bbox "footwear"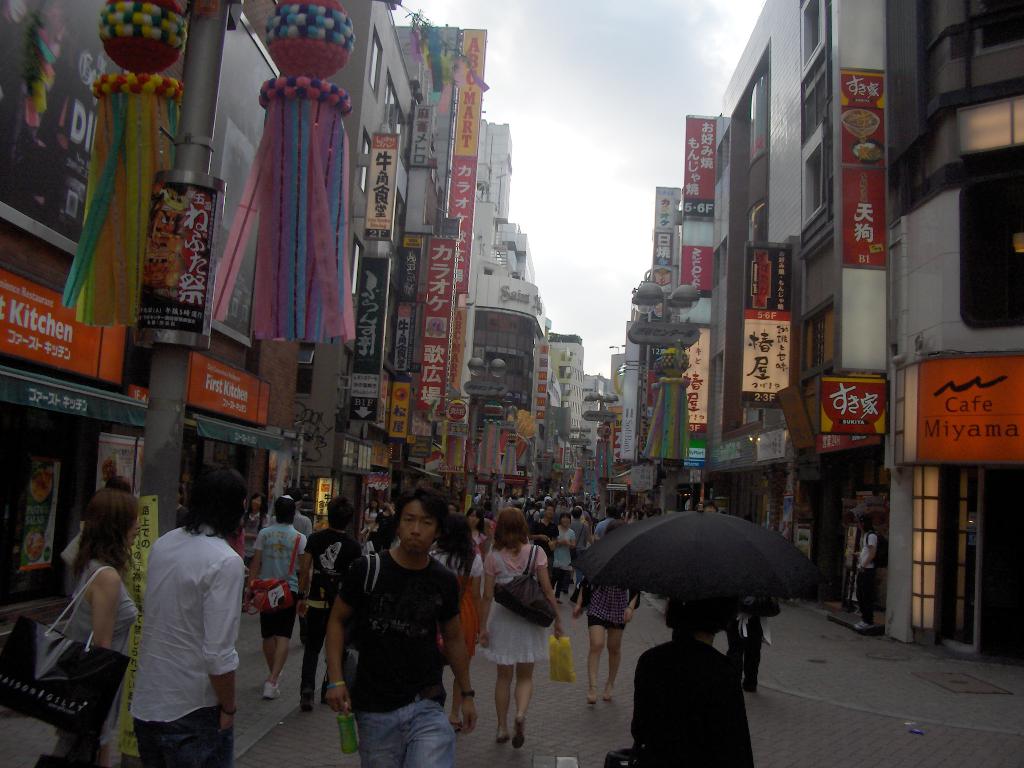
(603, 681, 612, 701)
